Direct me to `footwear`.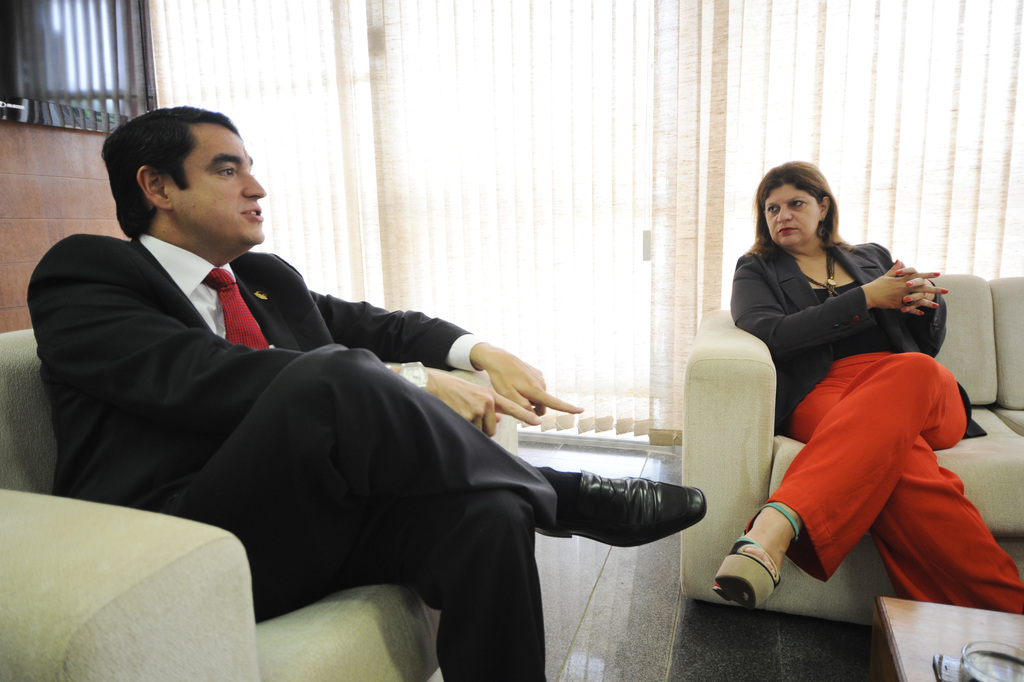
Direction: [532,468,709,552].
